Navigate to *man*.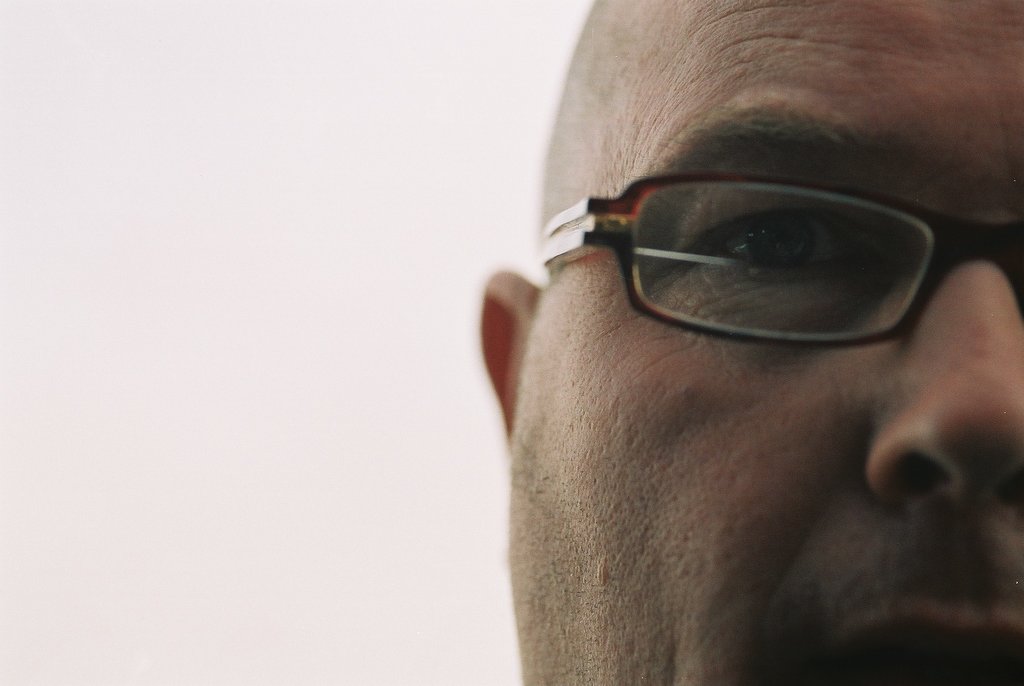
Navigation target: box(353, 0, 1023, 685).
